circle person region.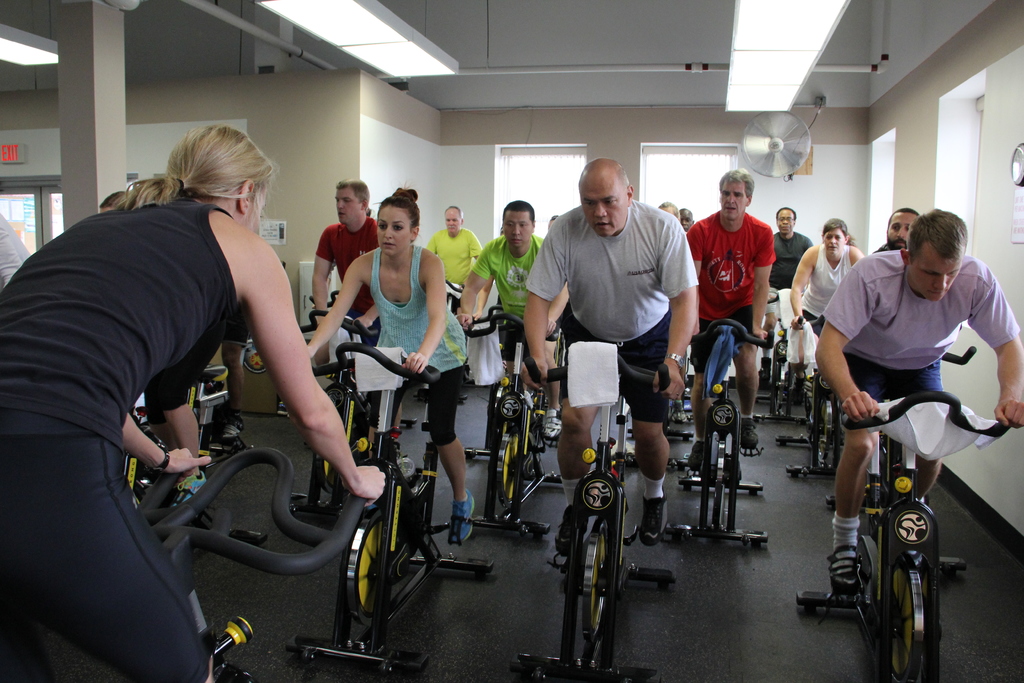
Region: rect(0, 123, 390, 682).
